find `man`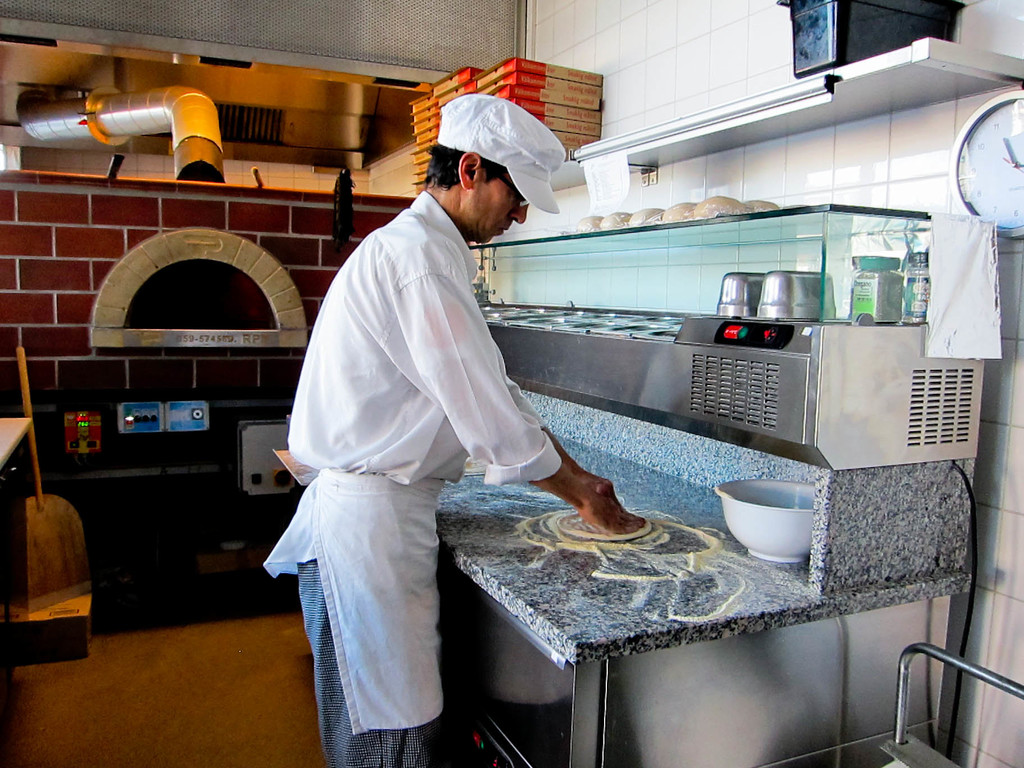
[266,92,635,767]
